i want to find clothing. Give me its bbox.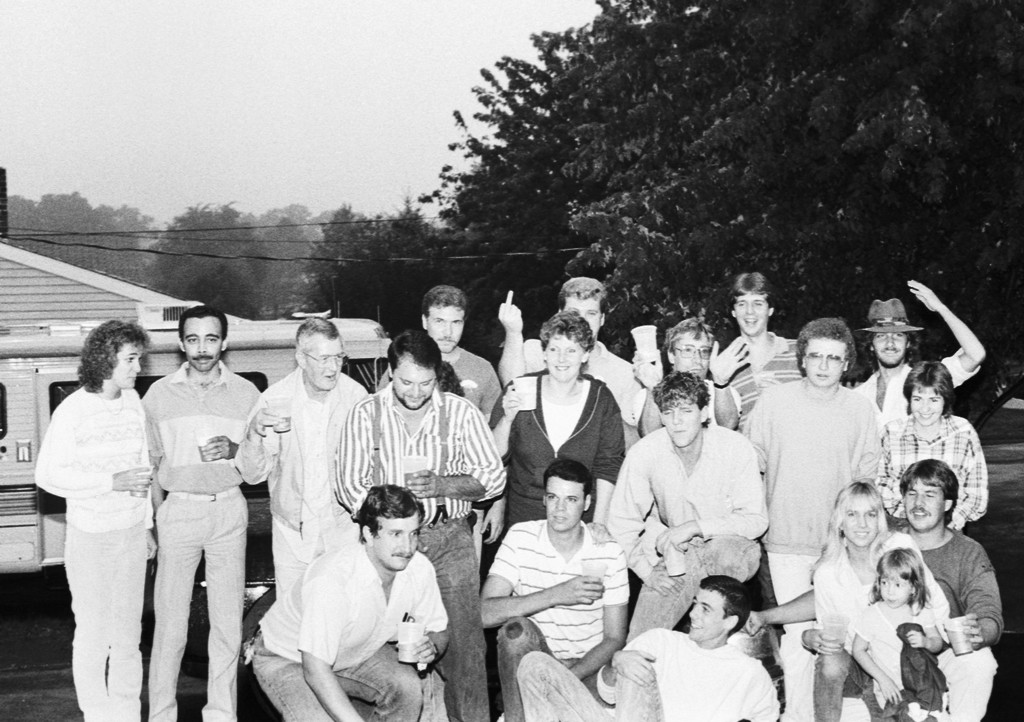
rect(717, 333, 803, 434).
